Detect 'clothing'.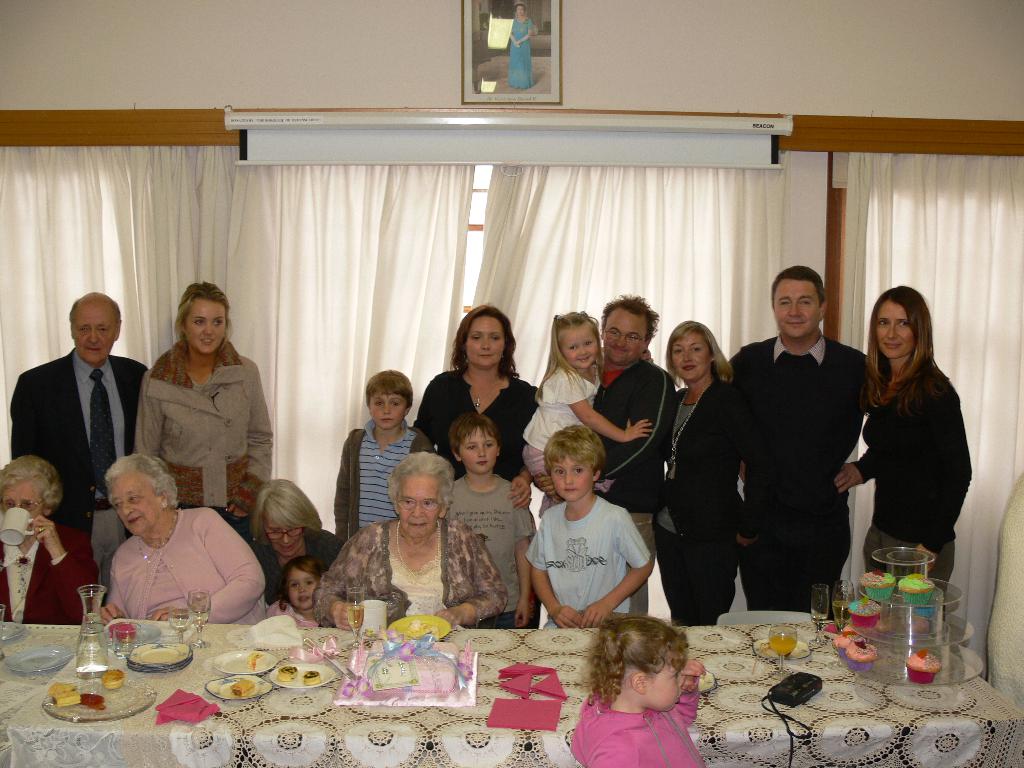
Detected at (627,513,655,616).
